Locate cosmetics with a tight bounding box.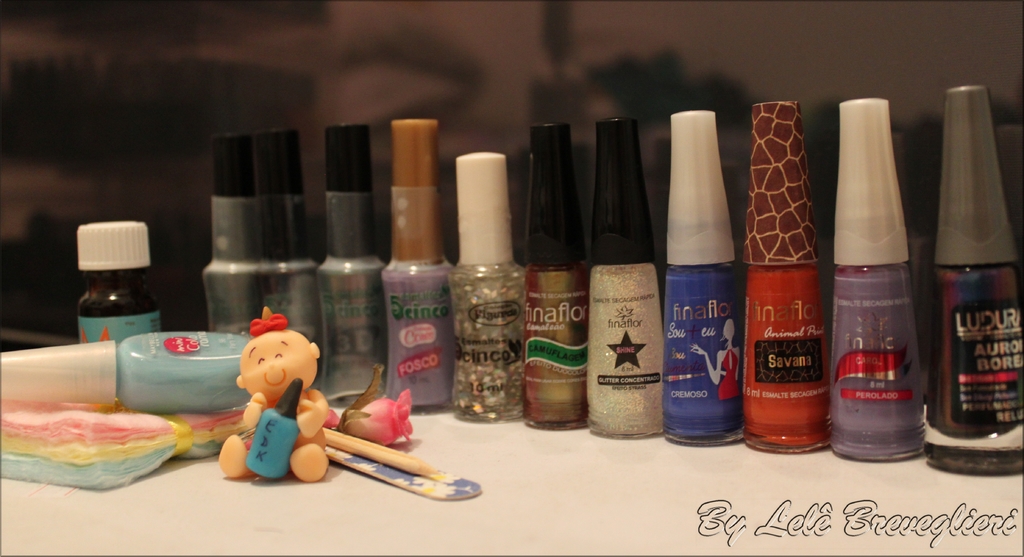
left=268, top=131, right=324, bottom=391.
